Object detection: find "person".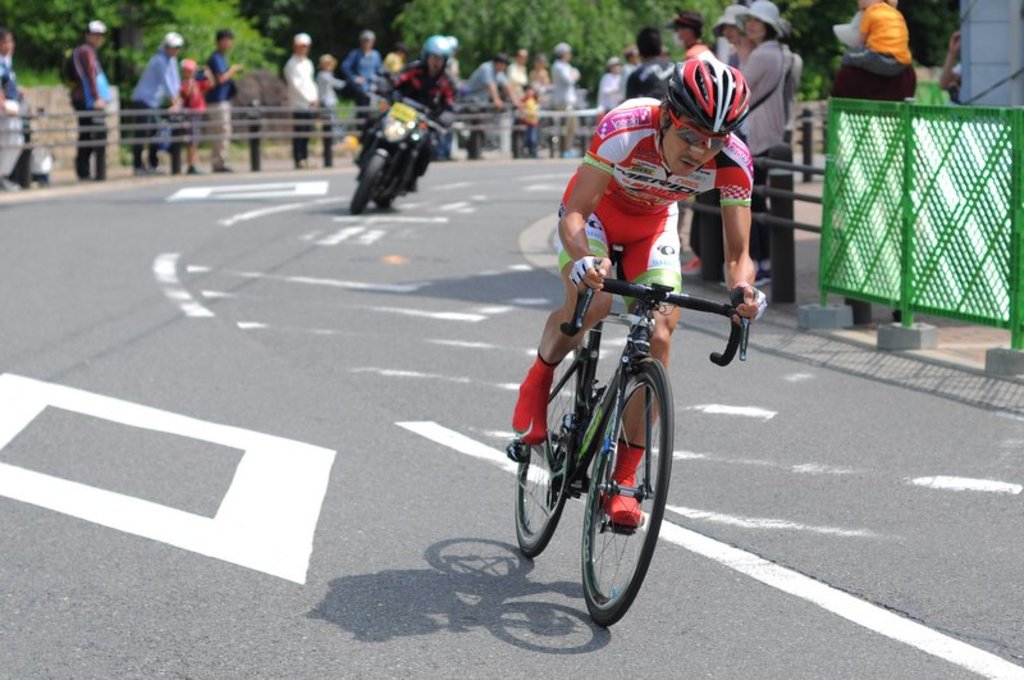
bbox=(73, 13, 110, 187).
